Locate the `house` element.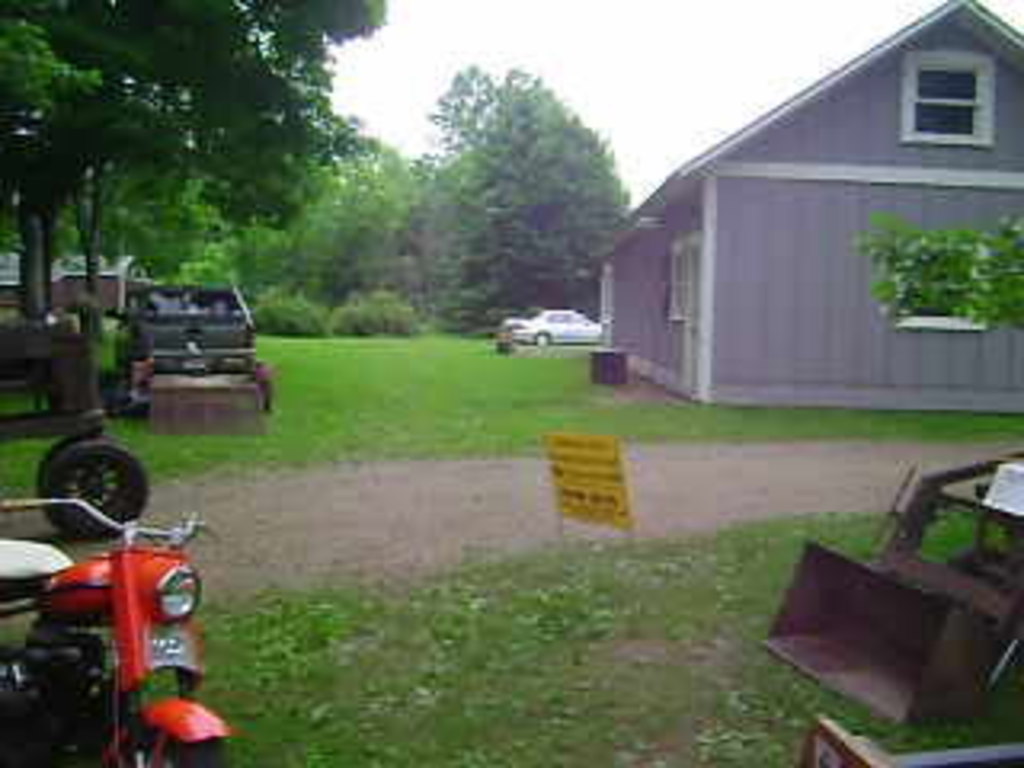
Element bbox: pyautogui.locateOnScreen(576, 0, 1021, 419).
